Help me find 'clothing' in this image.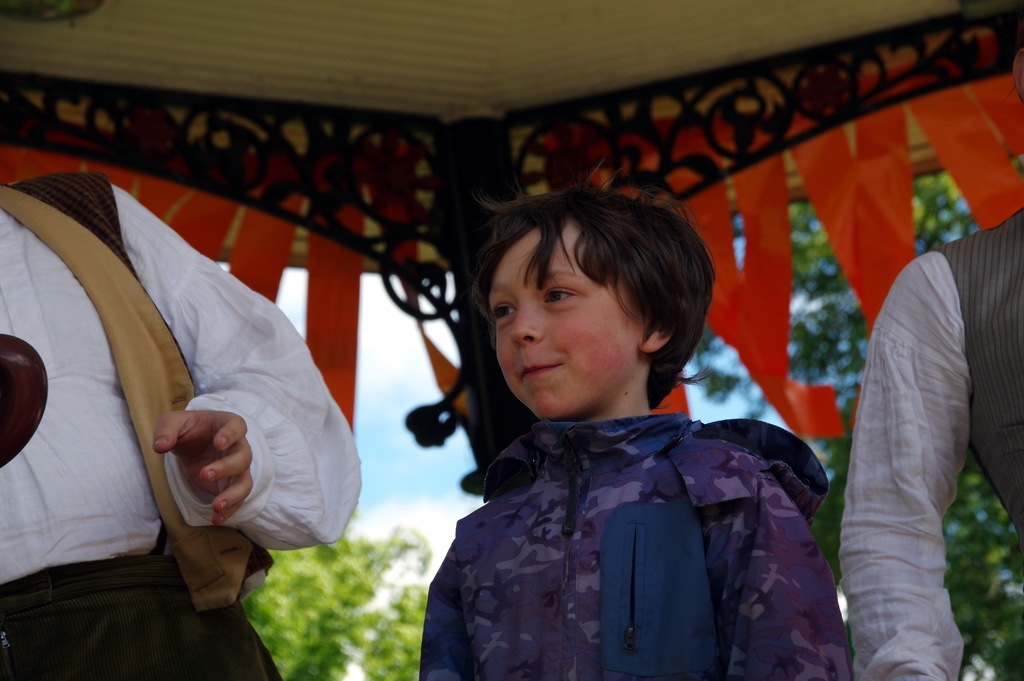
Found it: (left=828, top=208, right=1023, bottom=680).
